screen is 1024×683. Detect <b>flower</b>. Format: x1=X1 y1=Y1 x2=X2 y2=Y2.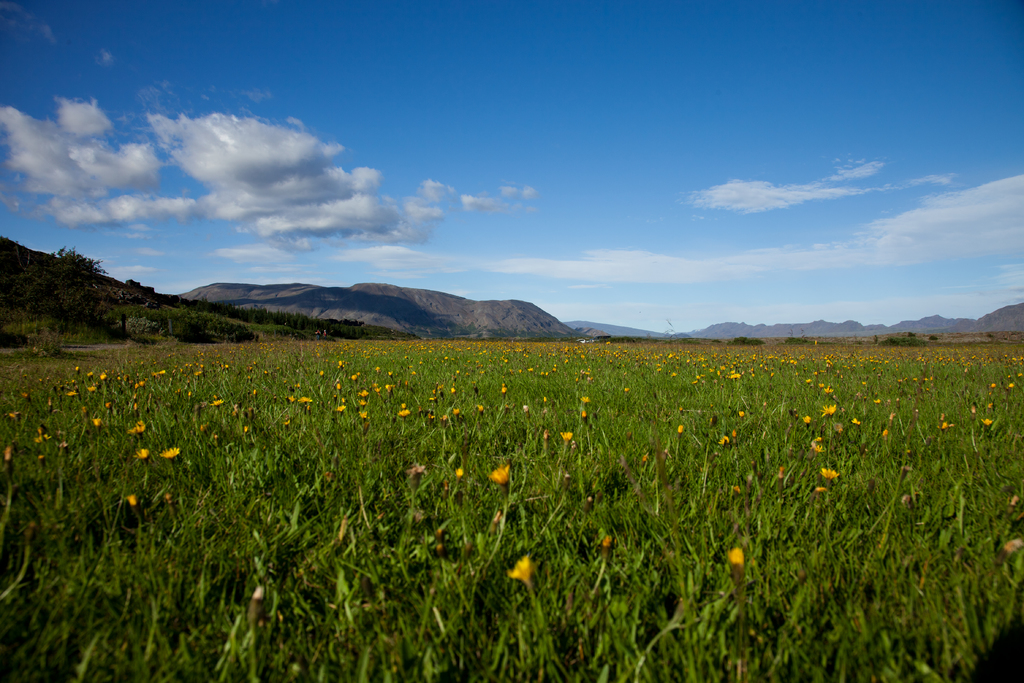
x1=164 y1=447 x2=179 y2=460.
